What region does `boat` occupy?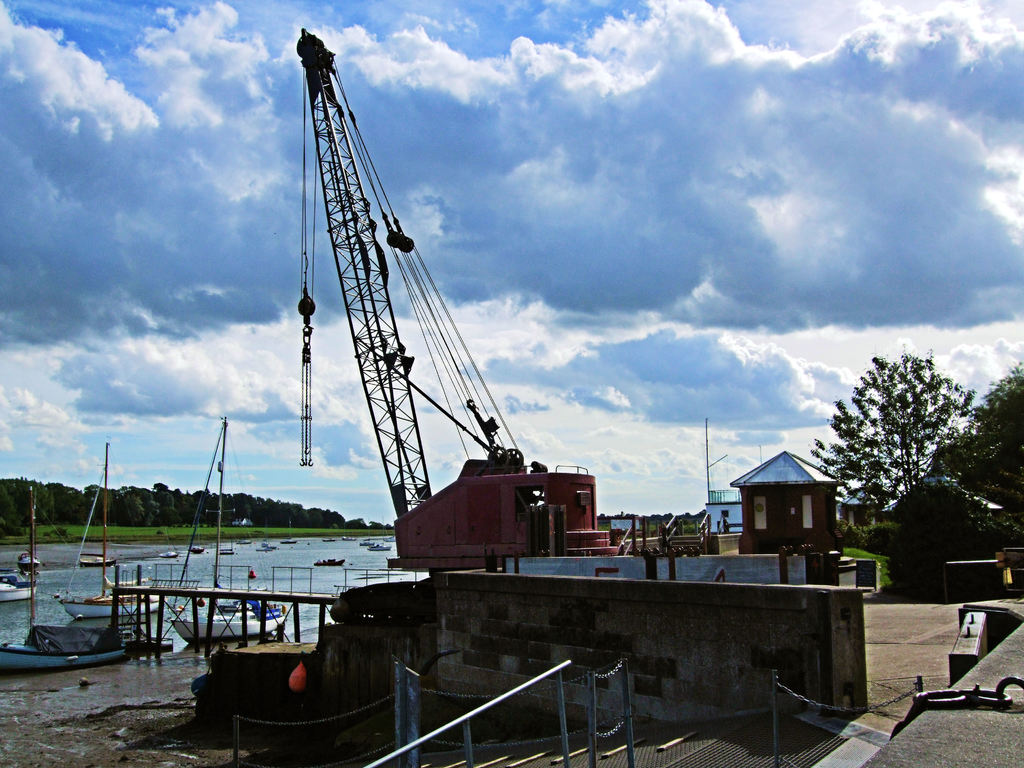
315:559:346:570.
